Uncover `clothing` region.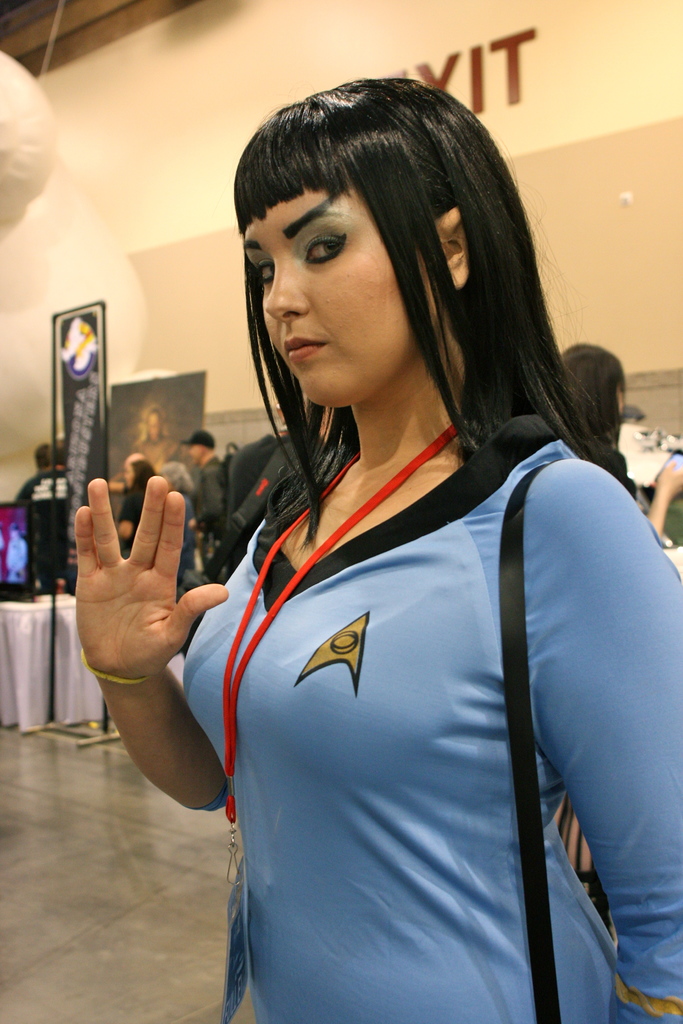
Uncovered: BBox(7, 536, 28, 580).
